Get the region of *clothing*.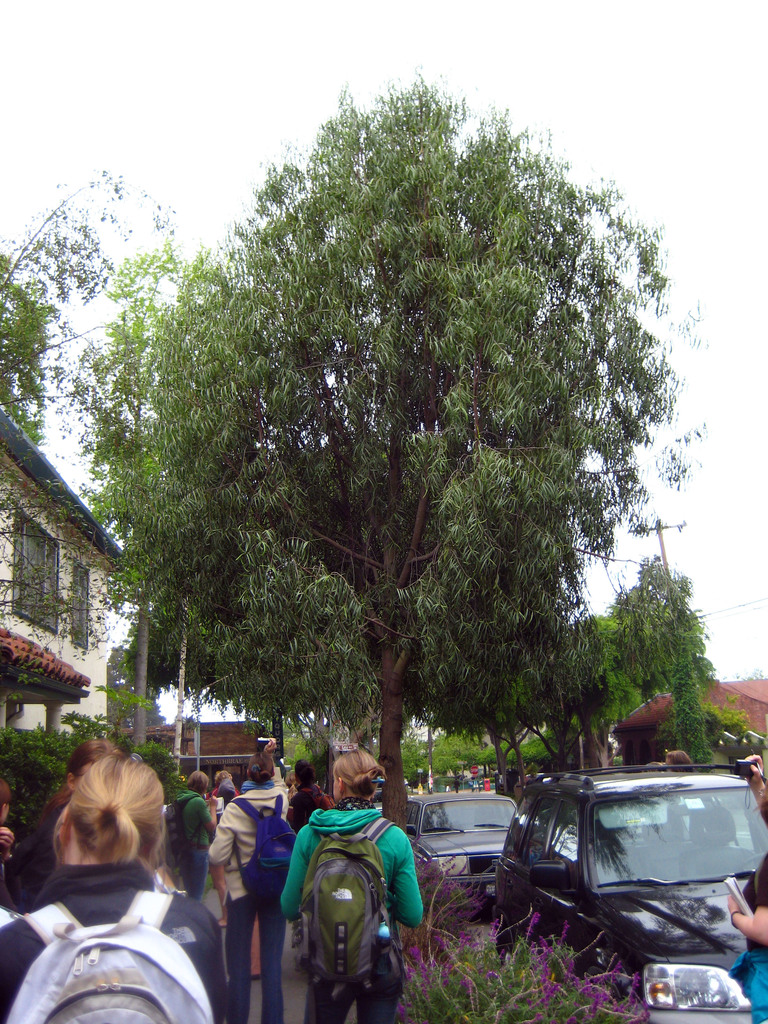
163, 780, 215, 890.
